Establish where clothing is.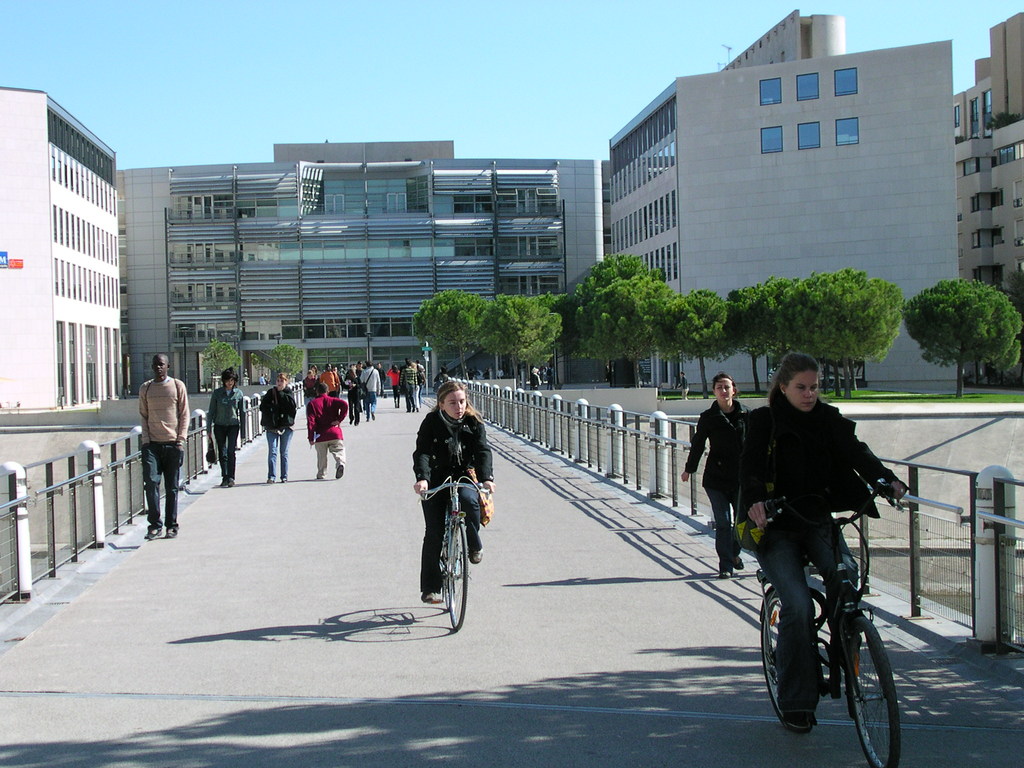
Established at [529,373,540,389].
